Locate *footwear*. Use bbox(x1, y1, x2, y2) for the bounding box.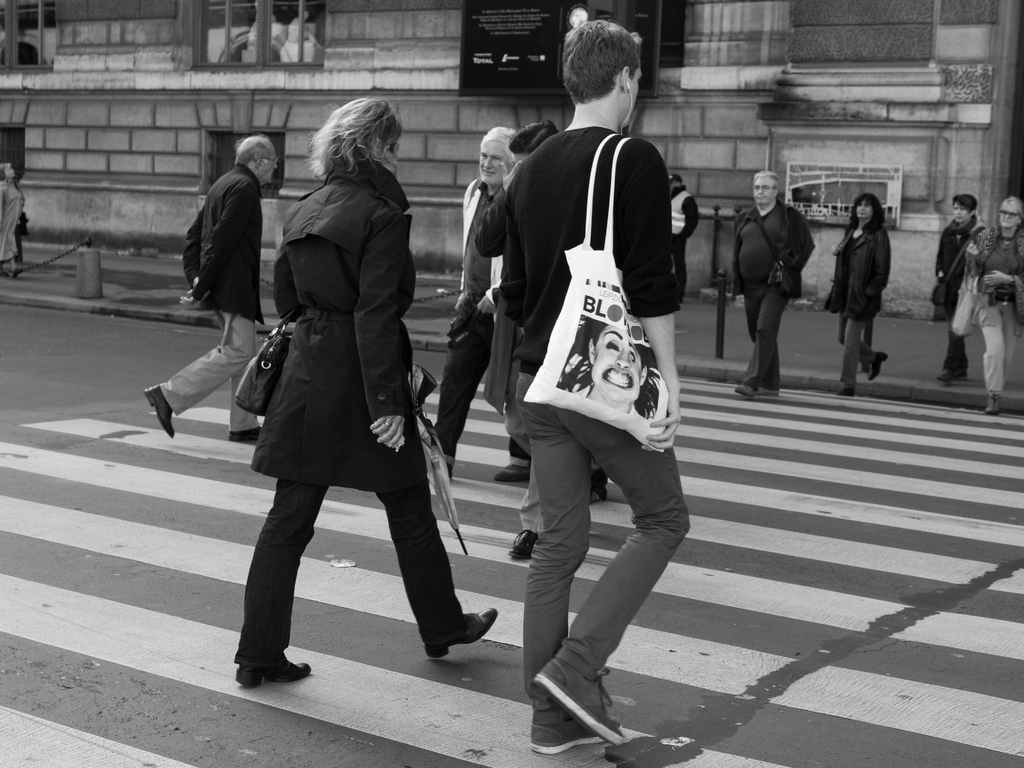
bbox(509, 527, 538, 553).
